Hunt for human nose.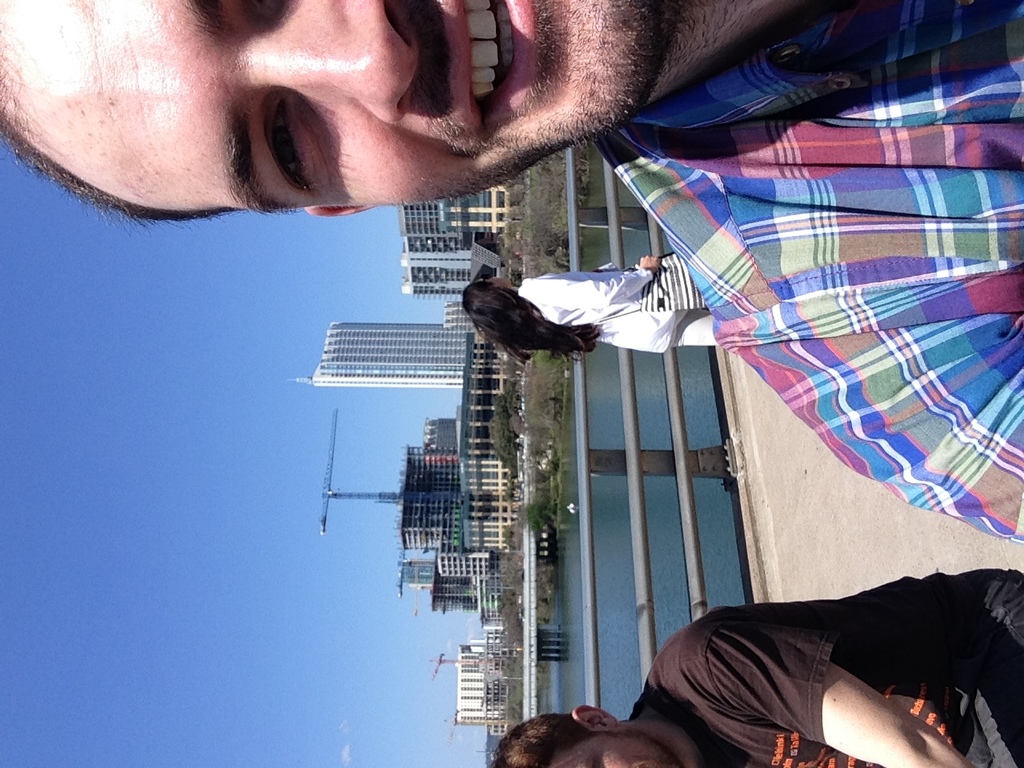
Hunted down at bbox=[238, 0, 418, 121].
